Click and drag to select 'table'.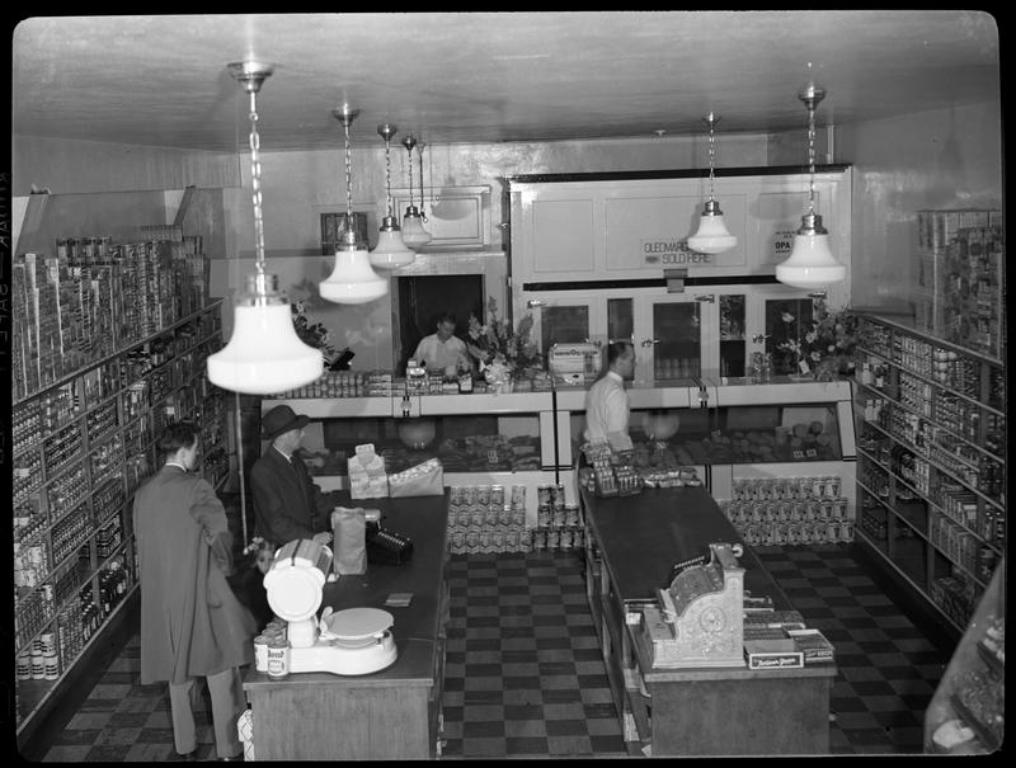
Selection: [240, 489, 456, 767].
